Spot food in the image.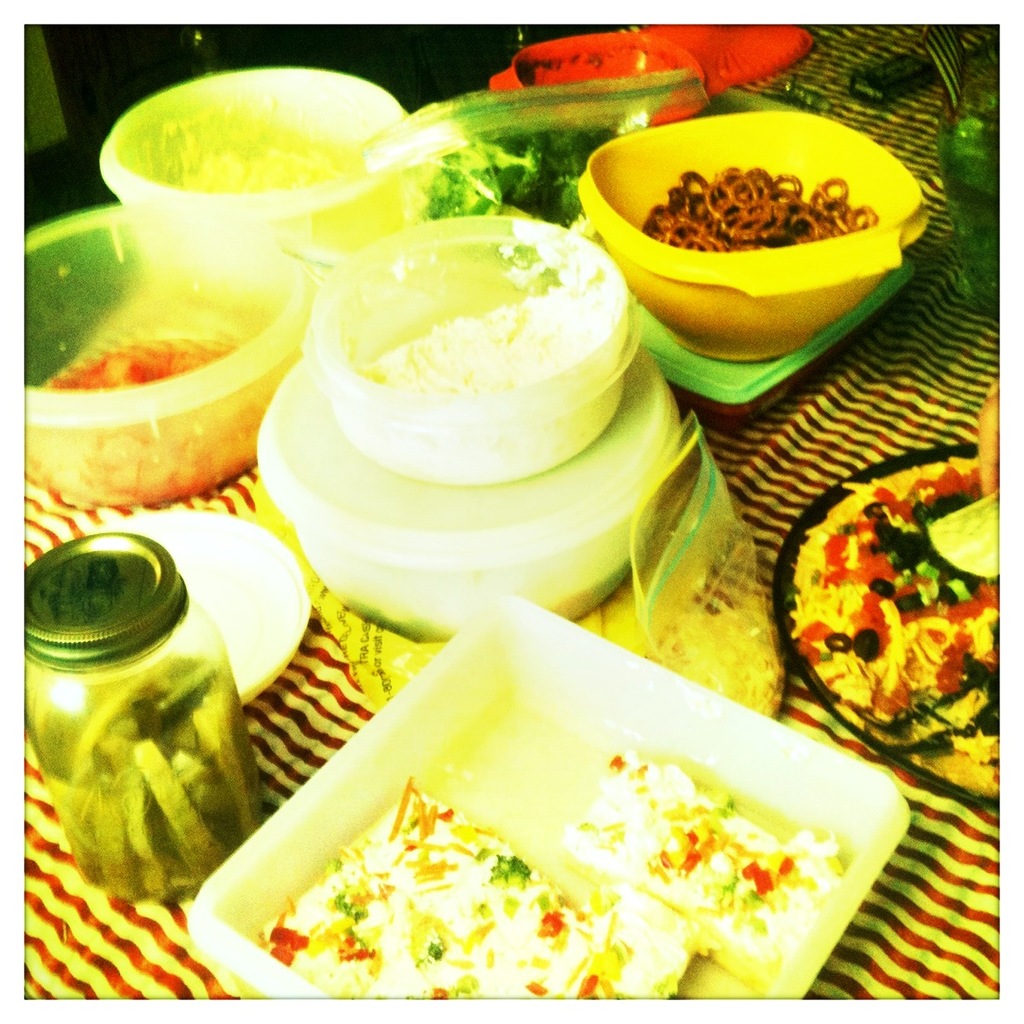
food found at Rect(30, 337, 282, 491).
